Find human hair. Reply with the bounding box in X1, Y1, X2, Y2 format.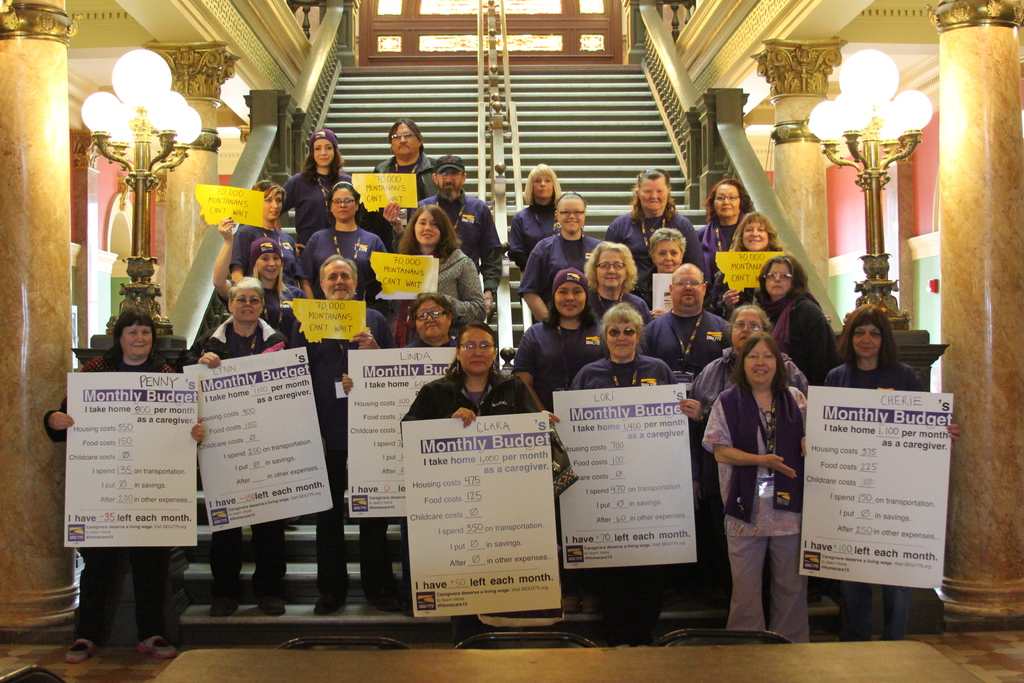
396, 205, 458, 266.
